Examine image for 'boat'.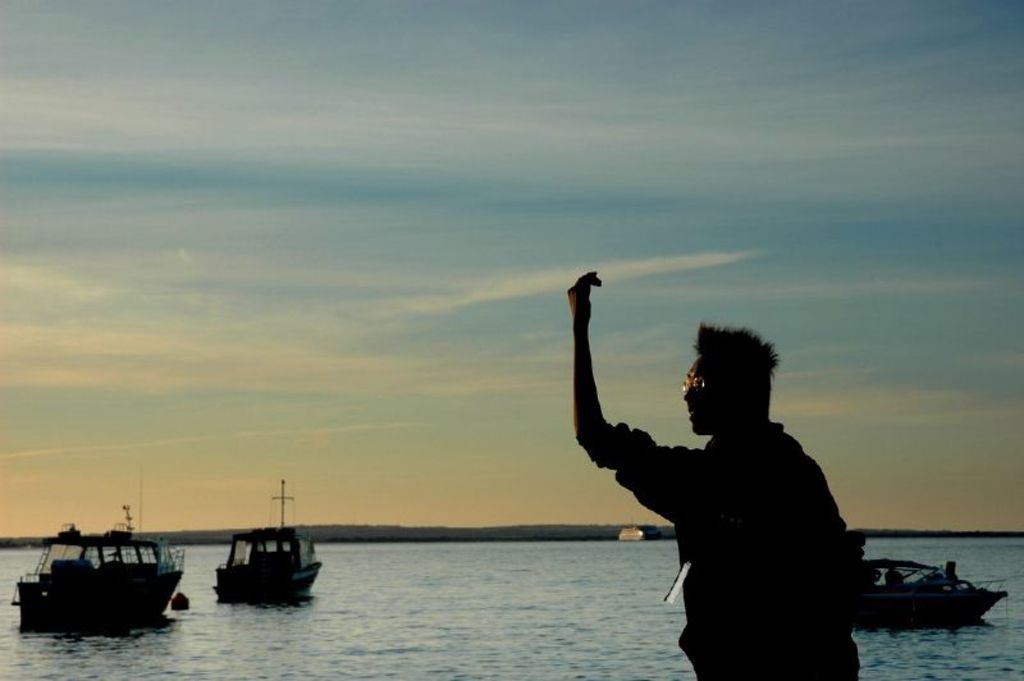
Examination result: bbox=[14, 520, 184, 632].
